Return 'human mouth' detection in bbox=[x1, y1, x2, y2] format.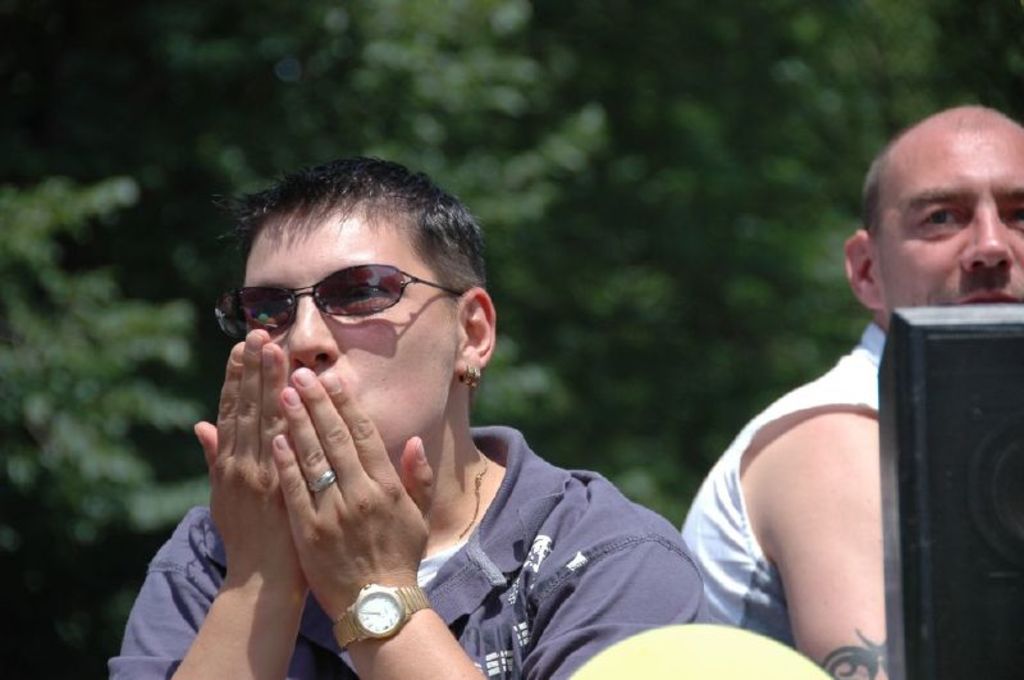
bbox=[952, 288, 1023, 306].
